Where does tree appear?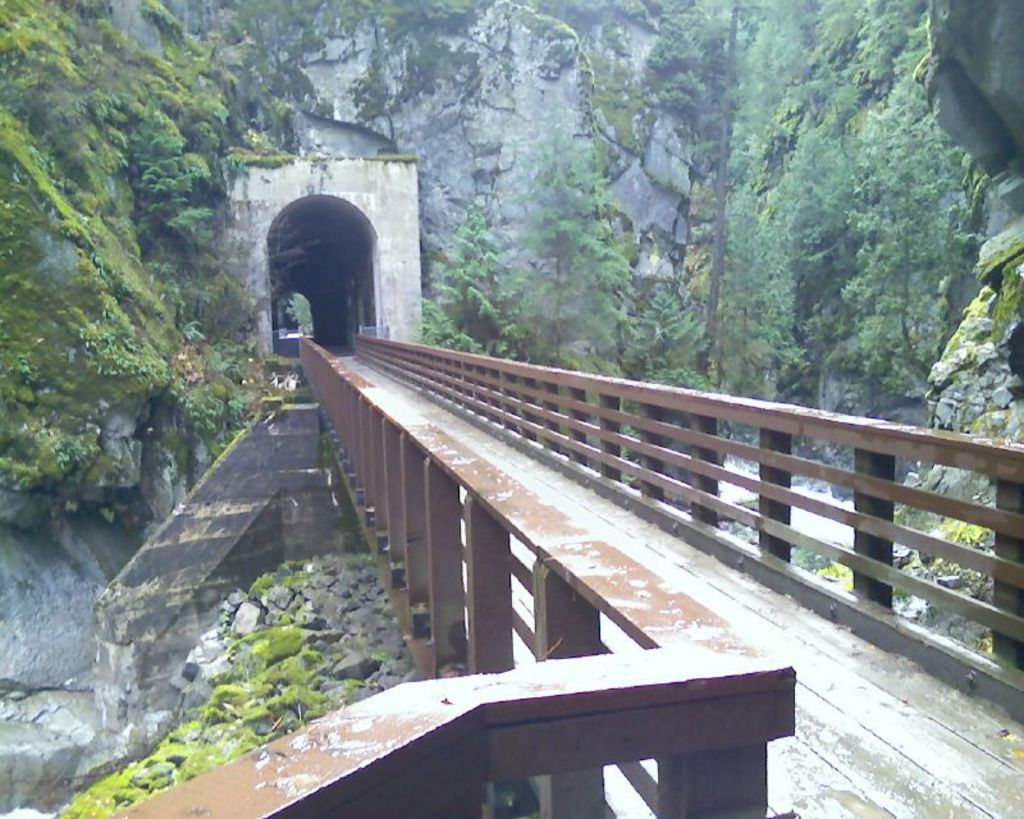
Appears at bbox(497, 118, 632, 388).
